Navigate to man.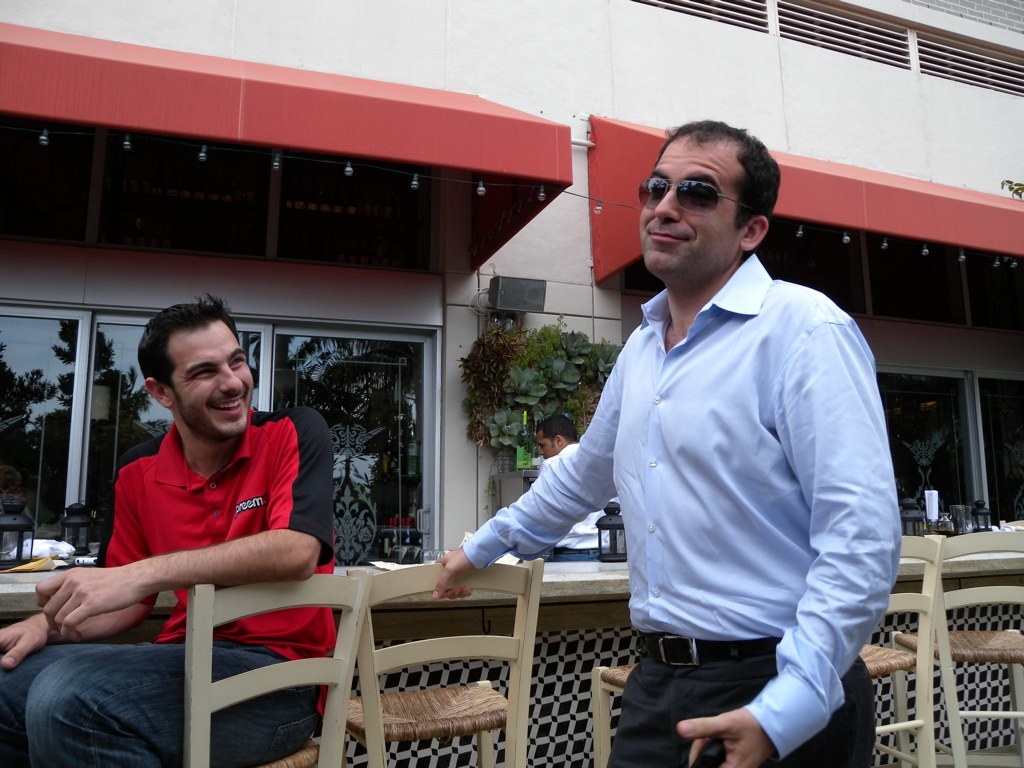
Navigation target: Rect(0, 292, 335, 767).
